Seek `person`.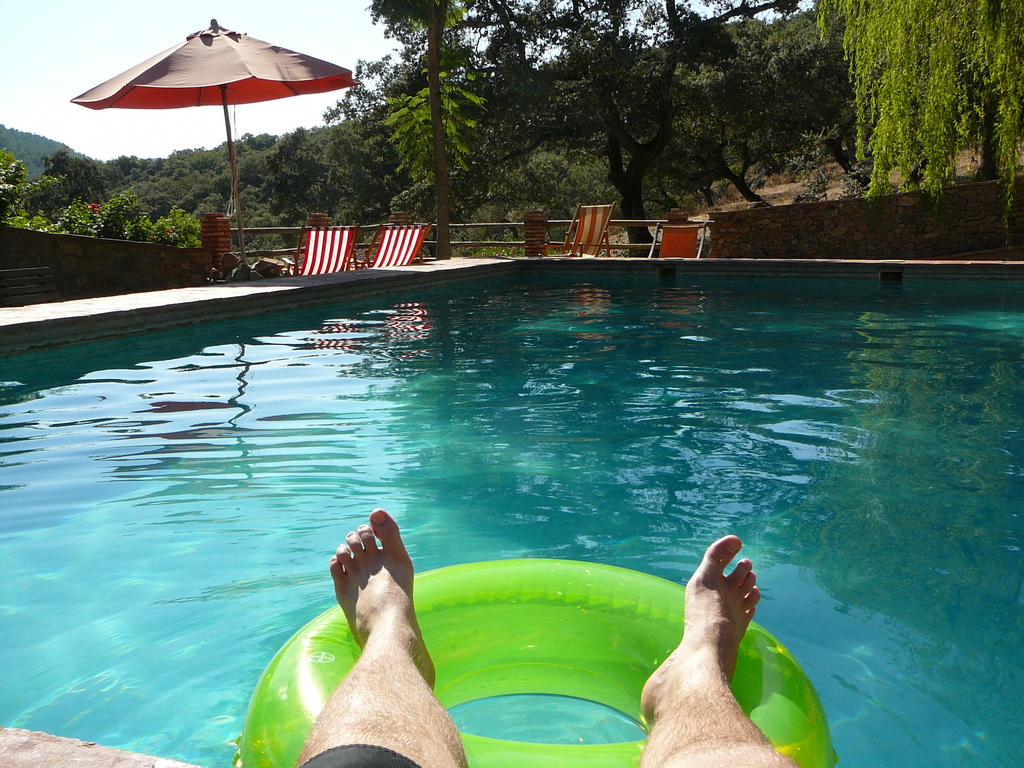
region(296, 508, 796, 767).
